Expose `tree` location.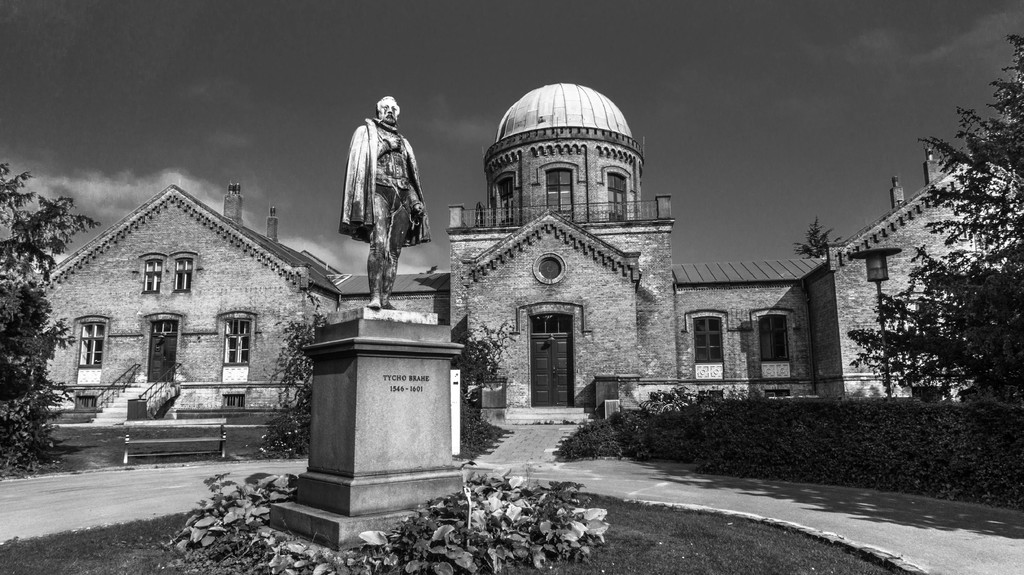
Exposed at <region>0, 165, 110, 414</region>.
